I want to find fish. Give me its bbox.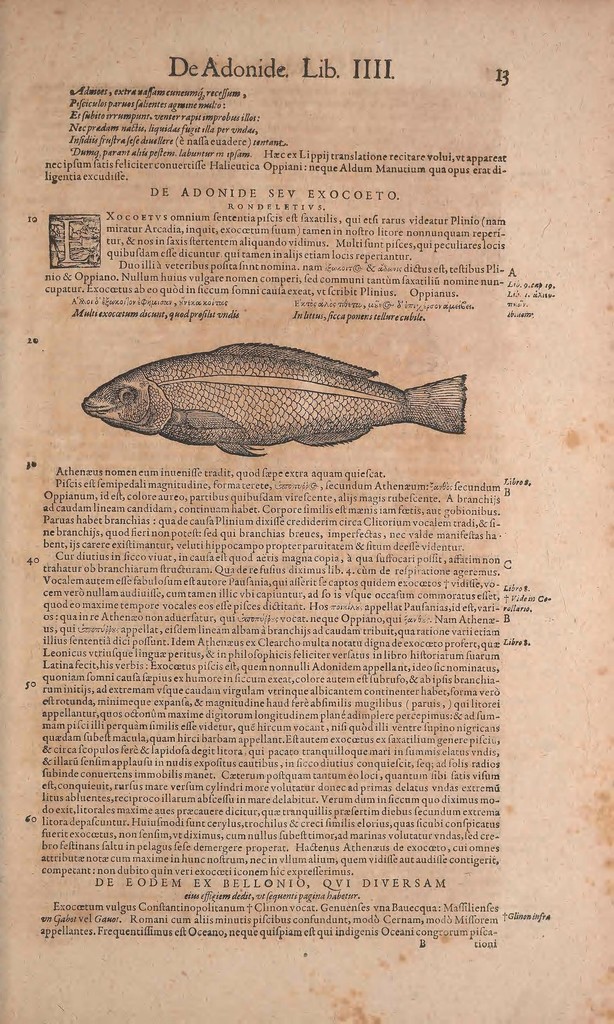
<bbox>103, 327, 458, 463</bbox>.
